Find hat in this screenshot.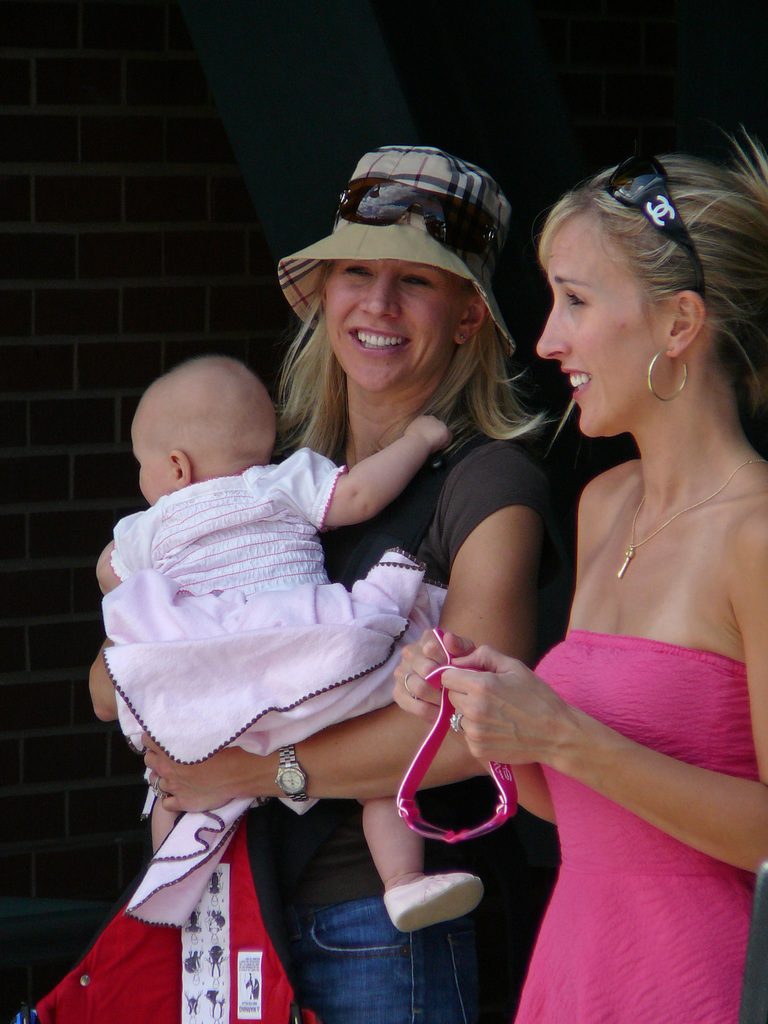
The bounding box for hat is [277,145,517,362].
